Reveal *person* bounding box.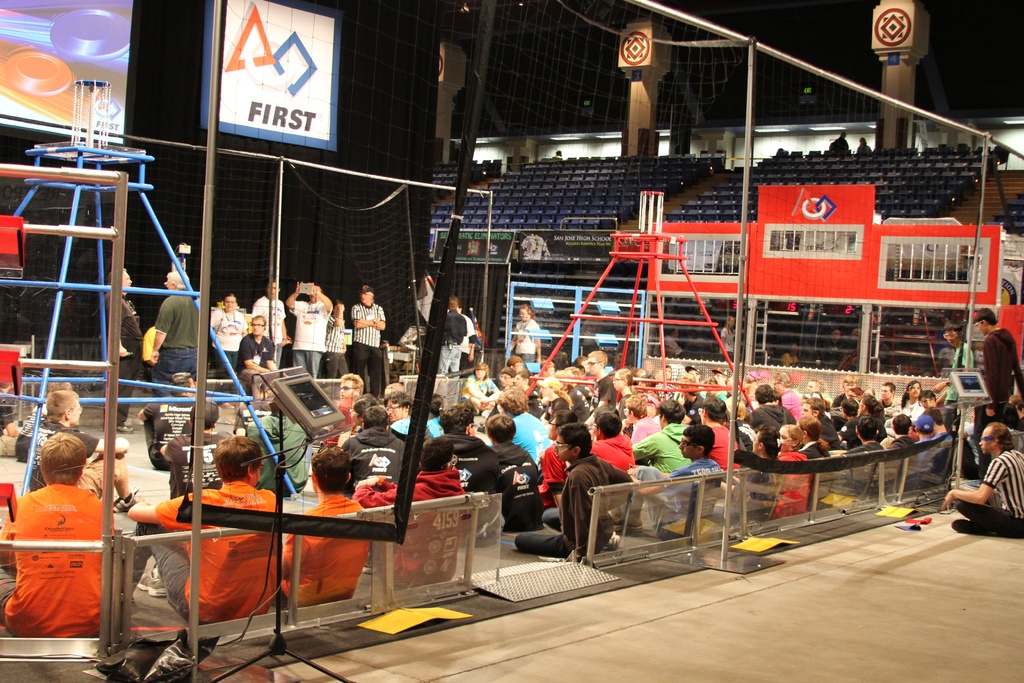
Revealed: bbox=[468, 414, 539, 531].
